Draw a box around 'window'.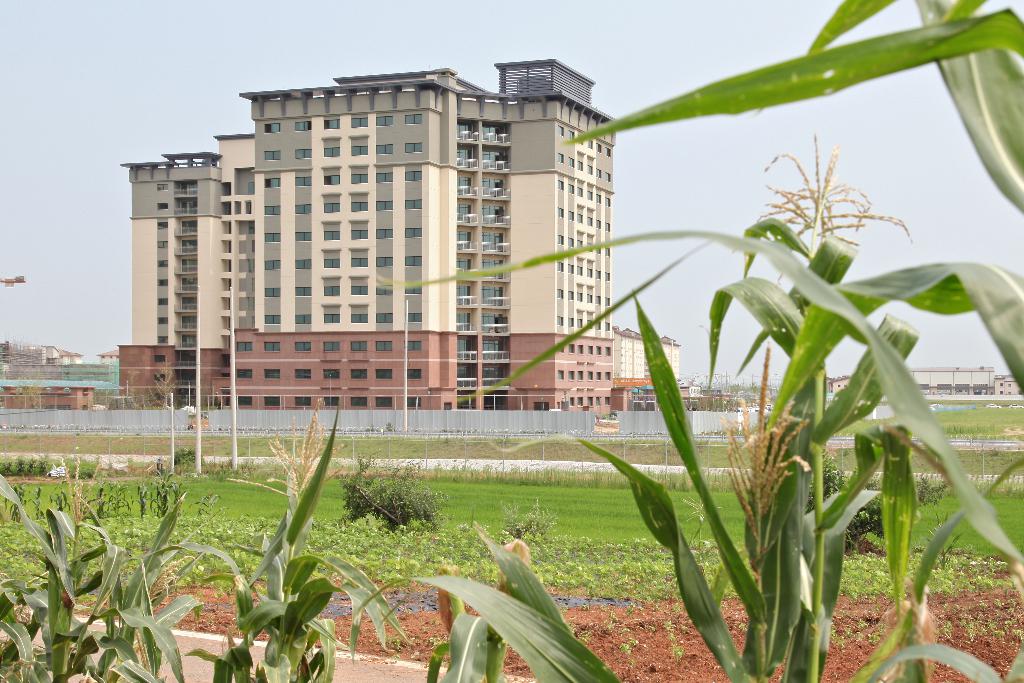
[left=575, top=318, right=586, bottom=329].
